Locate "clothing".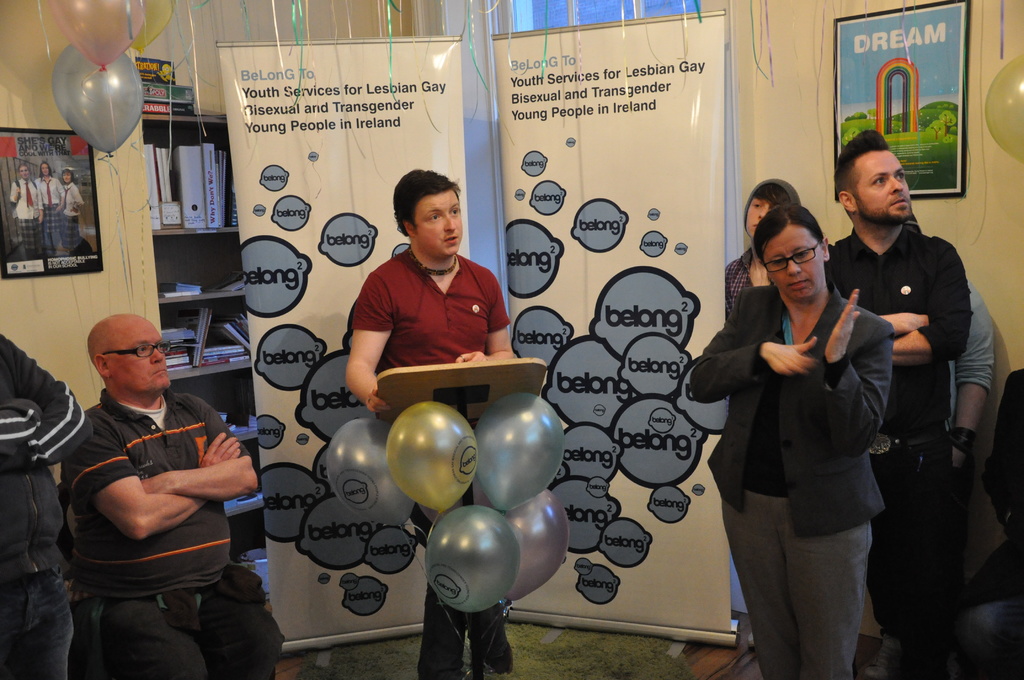
Bounding box: rect(54, 177, 83, 254).
